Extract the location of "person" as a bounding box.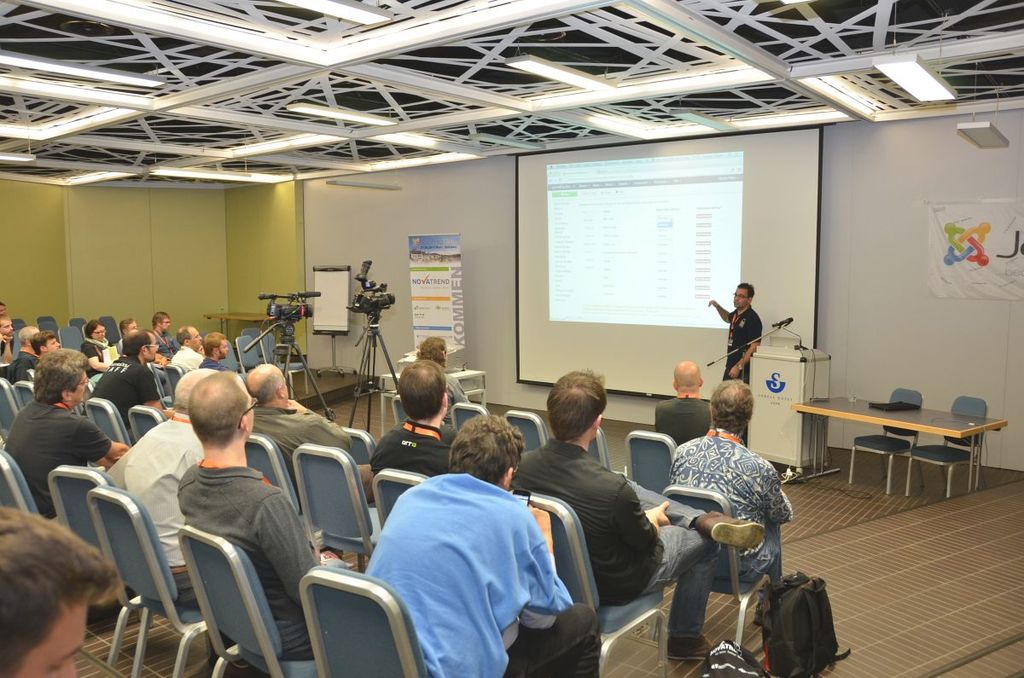
[175, 368, 346, 658].
